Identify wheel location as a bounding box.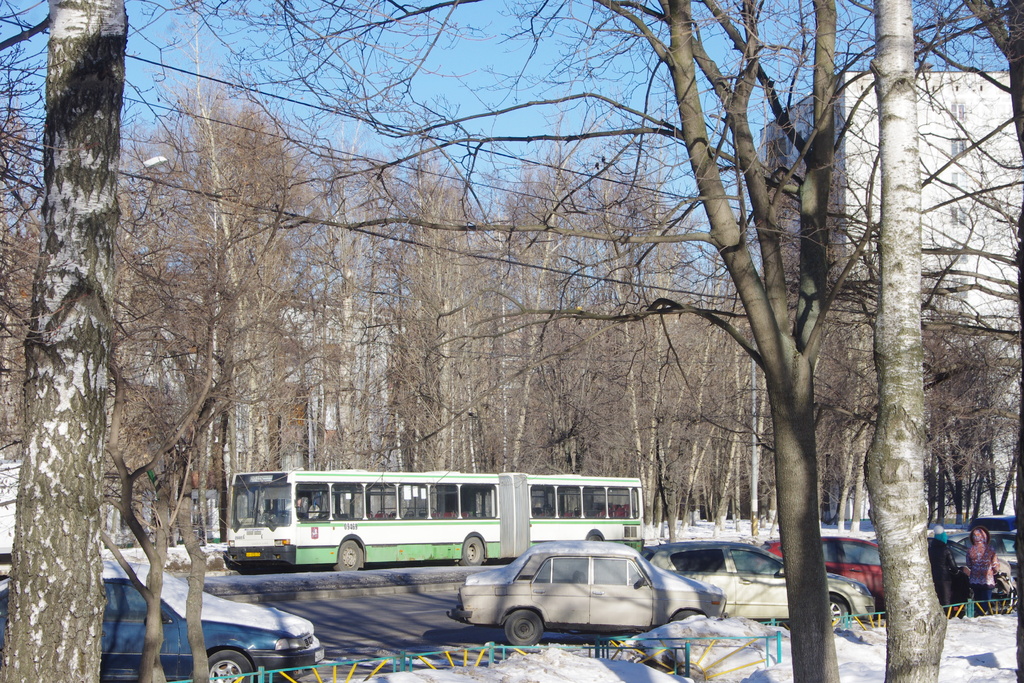
x1=209 y1=646 x2=254 y2=682.
